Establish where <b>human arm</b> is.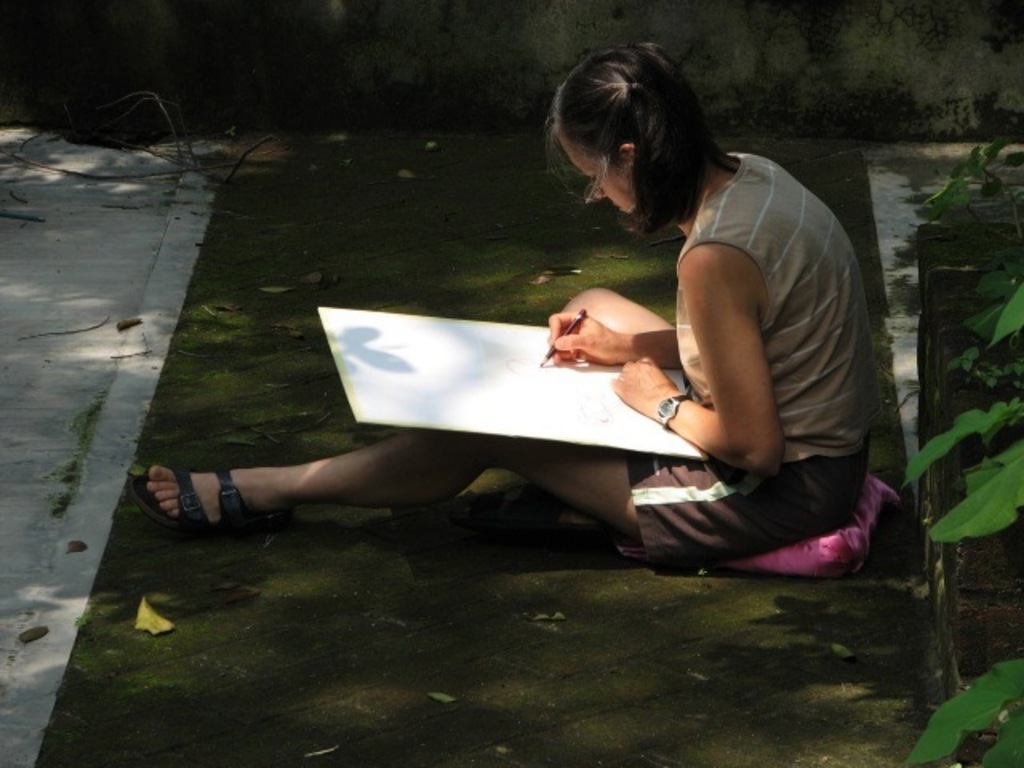
Established at <box>501,314,702,386</box>.
